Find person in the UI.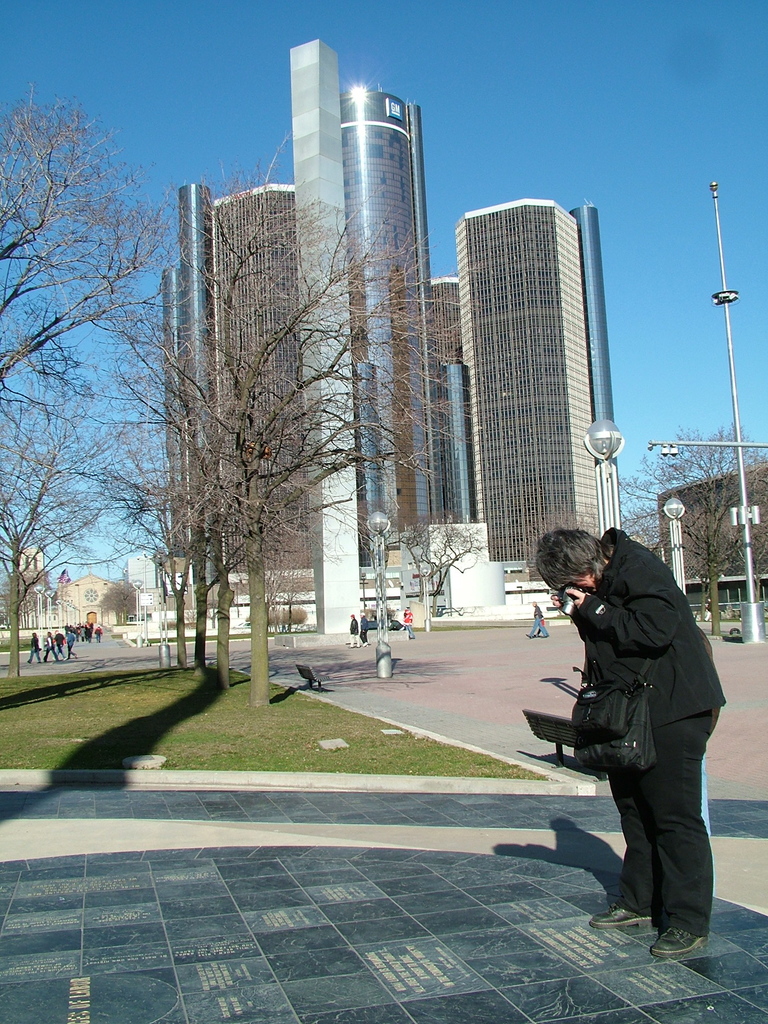
UI element at rect(527, 600, 550, 637).
